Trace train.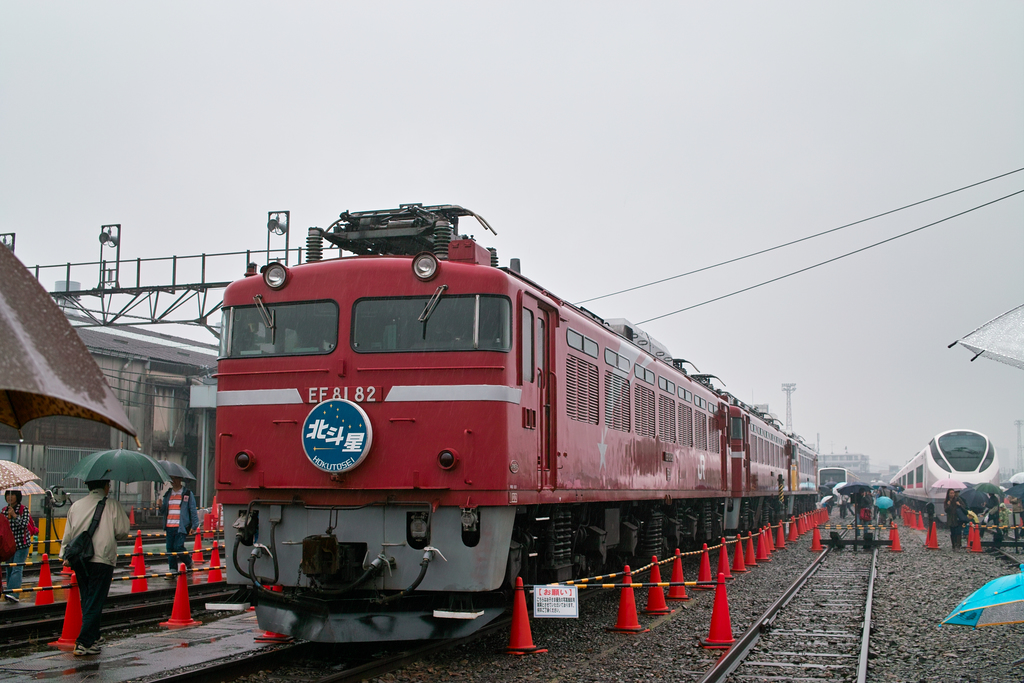
Traced to <bbox>213, 210, 818, 641</bbox>.
